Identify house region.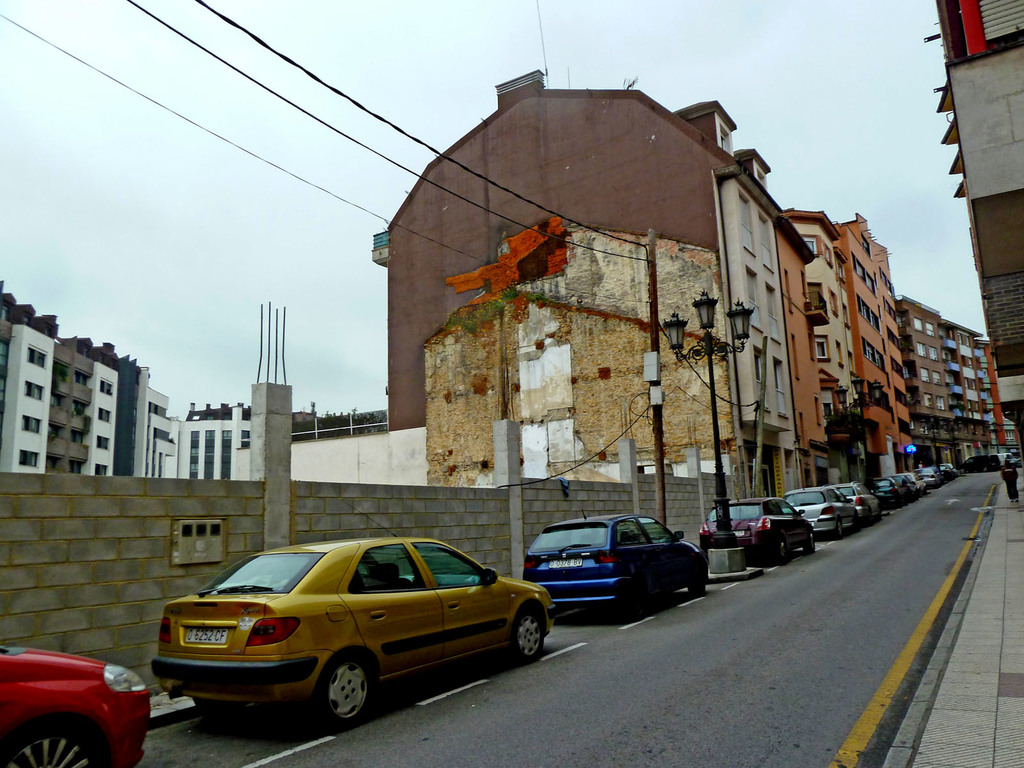
Region: {"left": 833, "top": 212, "right": 904, "bottom": 493}.
